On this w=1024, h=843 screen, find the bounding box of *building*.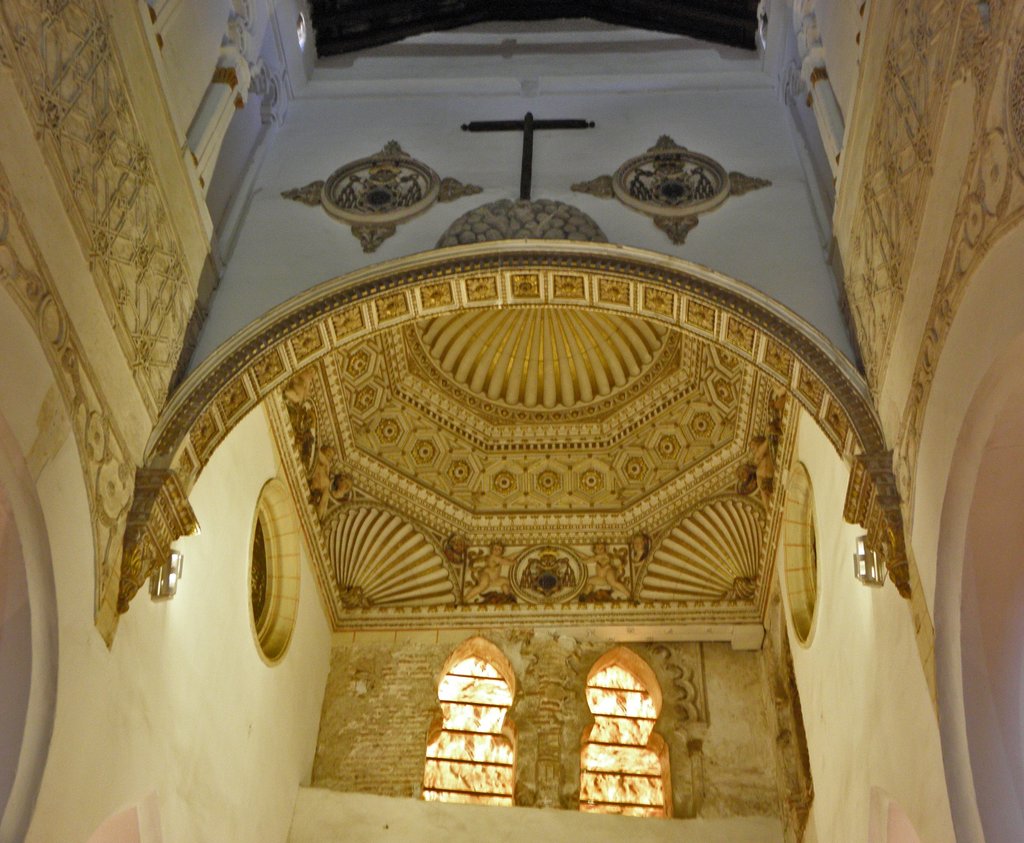
Bounding box: [0, 0, 1023, 842].
